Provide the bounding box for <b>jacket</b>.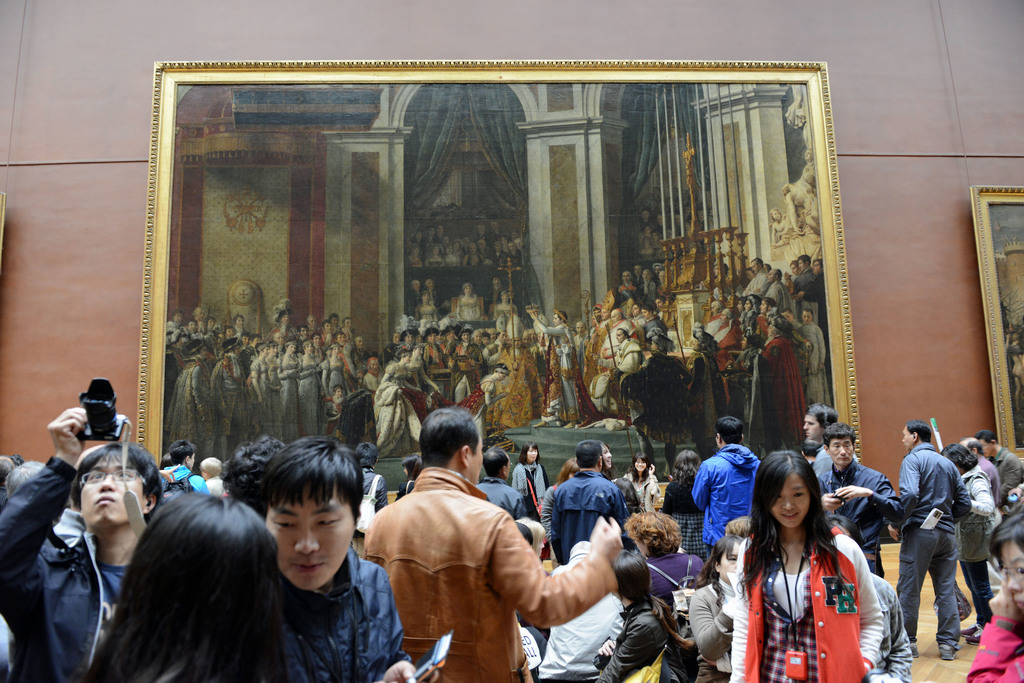
[left=687, top=445, right=762, bottom=549].
